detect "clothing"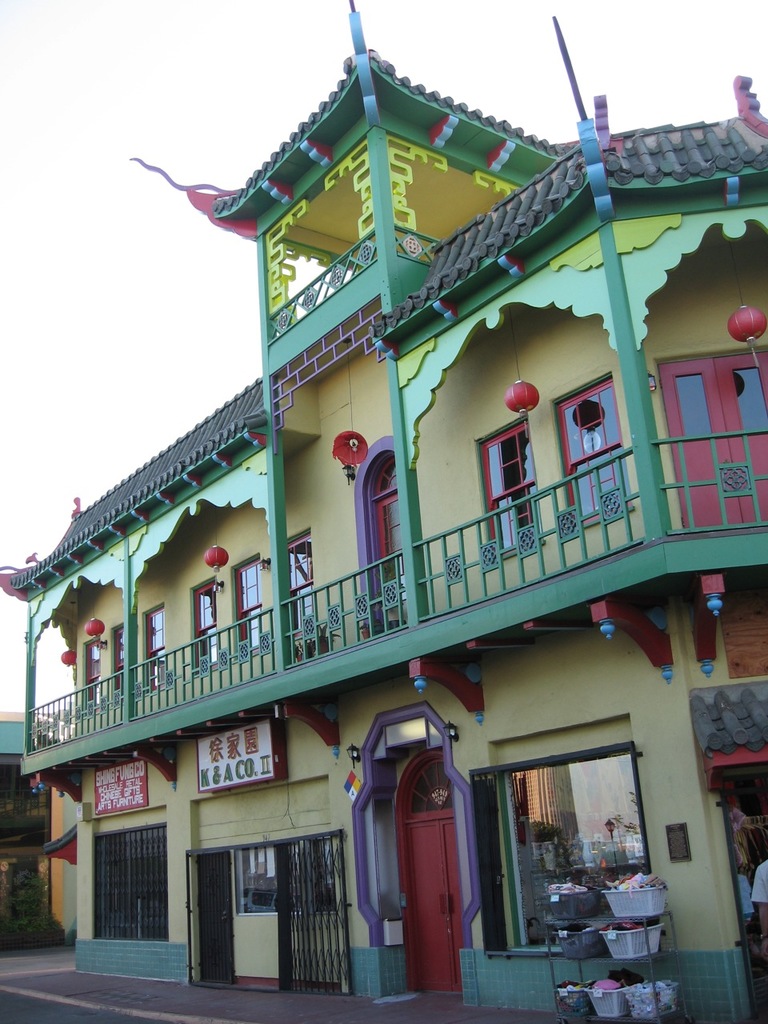
750 858 767 901
